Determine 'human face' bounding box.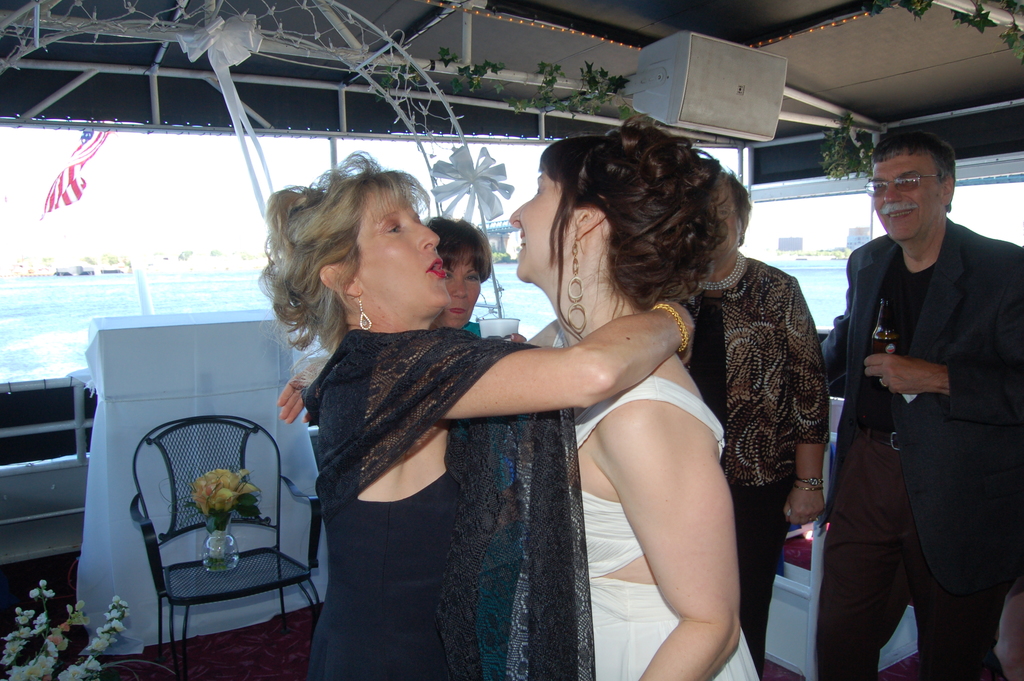
Determined: box(717, 193, 738, 254).
